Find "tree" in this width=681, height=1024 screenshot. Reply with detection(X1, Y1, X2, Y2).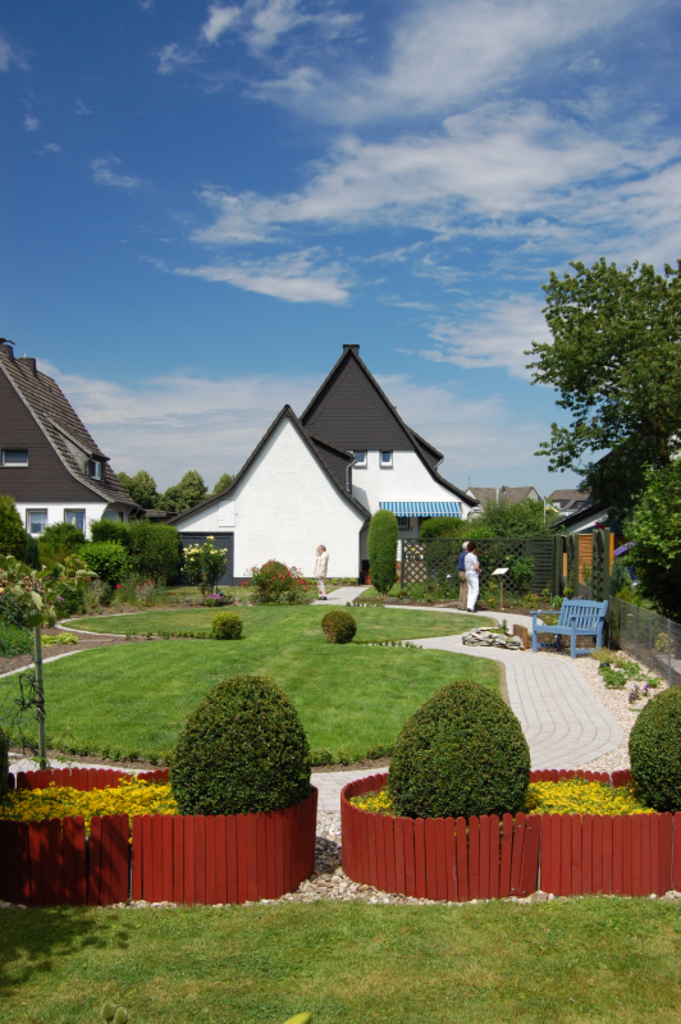
detection(361, 500, 405, 599).
